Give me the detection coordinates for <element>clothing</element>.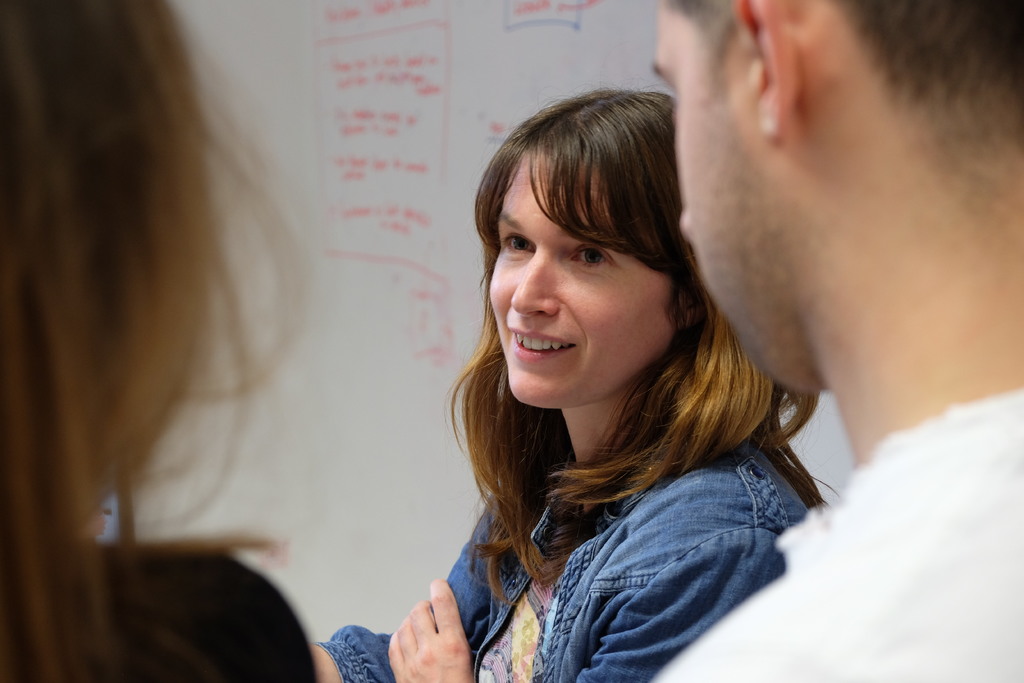
[313,418,828,682].
